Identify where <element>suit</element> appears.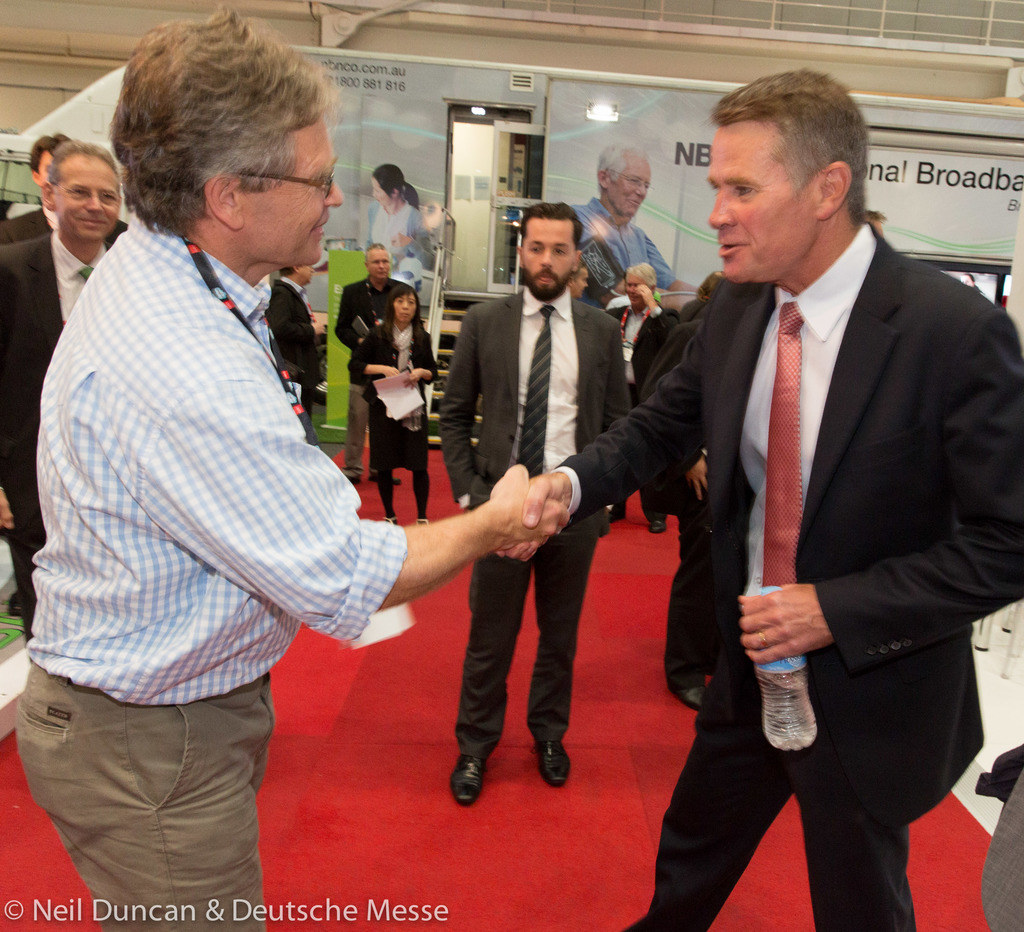
Appears at region(438, 195, 636, 787).
